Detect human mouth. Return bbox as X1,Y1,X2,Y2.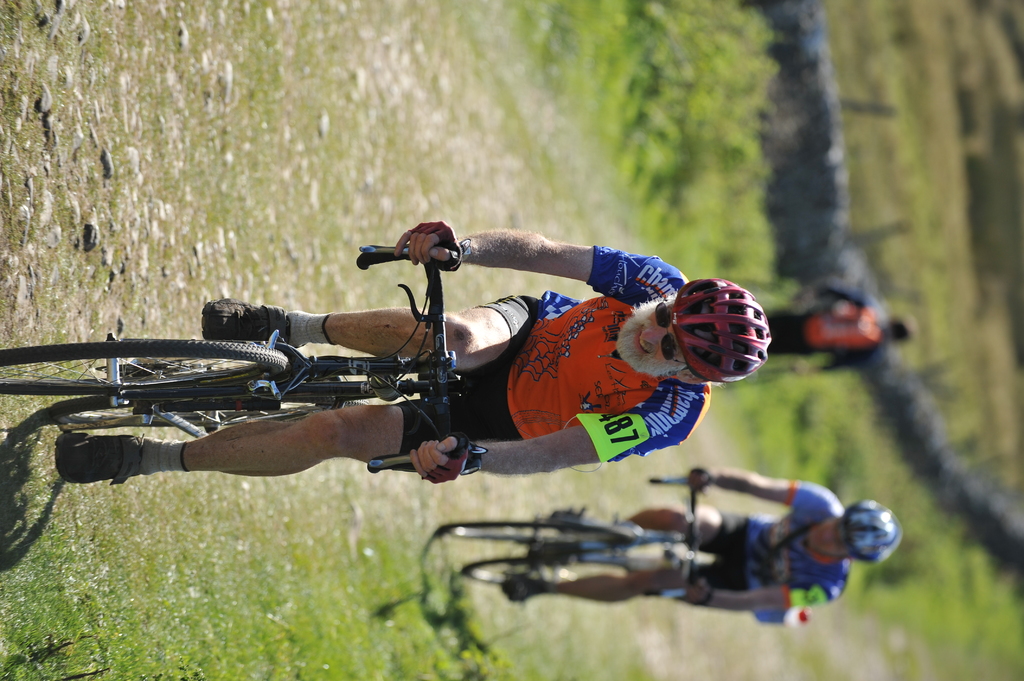
637,326,644,351.
